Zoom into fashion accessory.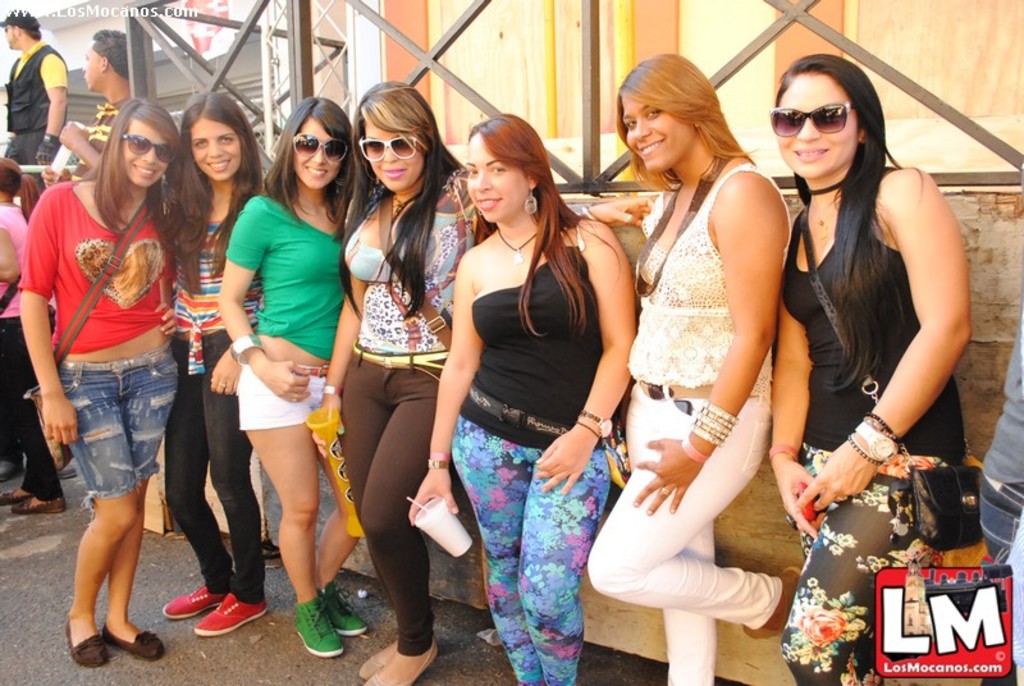
Zoom target: x1=394 y1=189 x2=421 y2=227.
